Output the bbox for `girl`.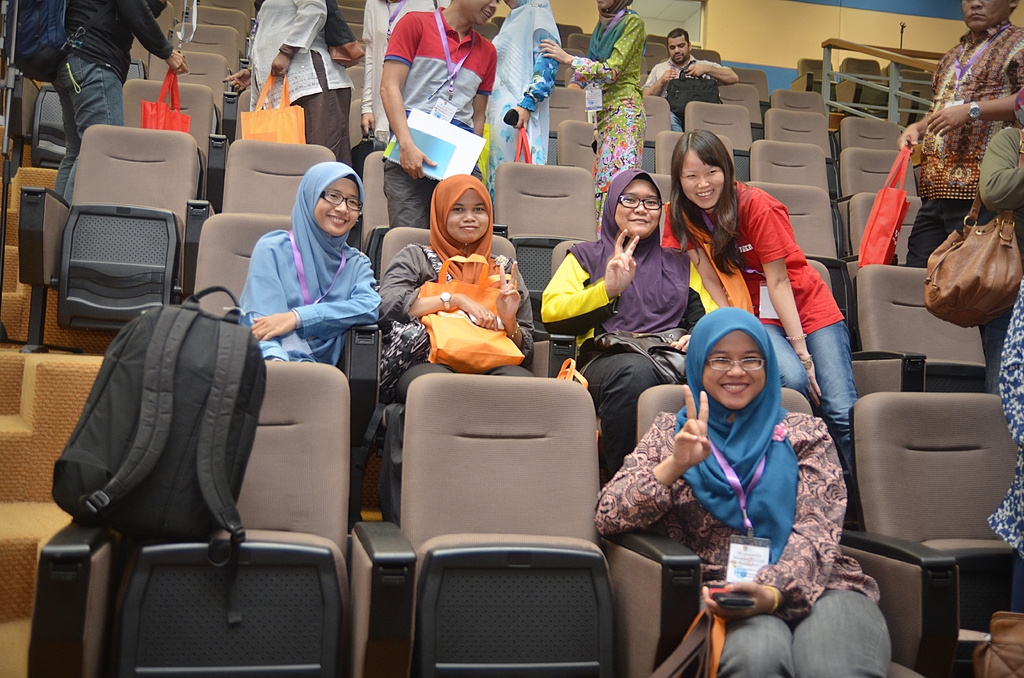
pyautogui.locateOnScreen(227, 158, 375, 375).
